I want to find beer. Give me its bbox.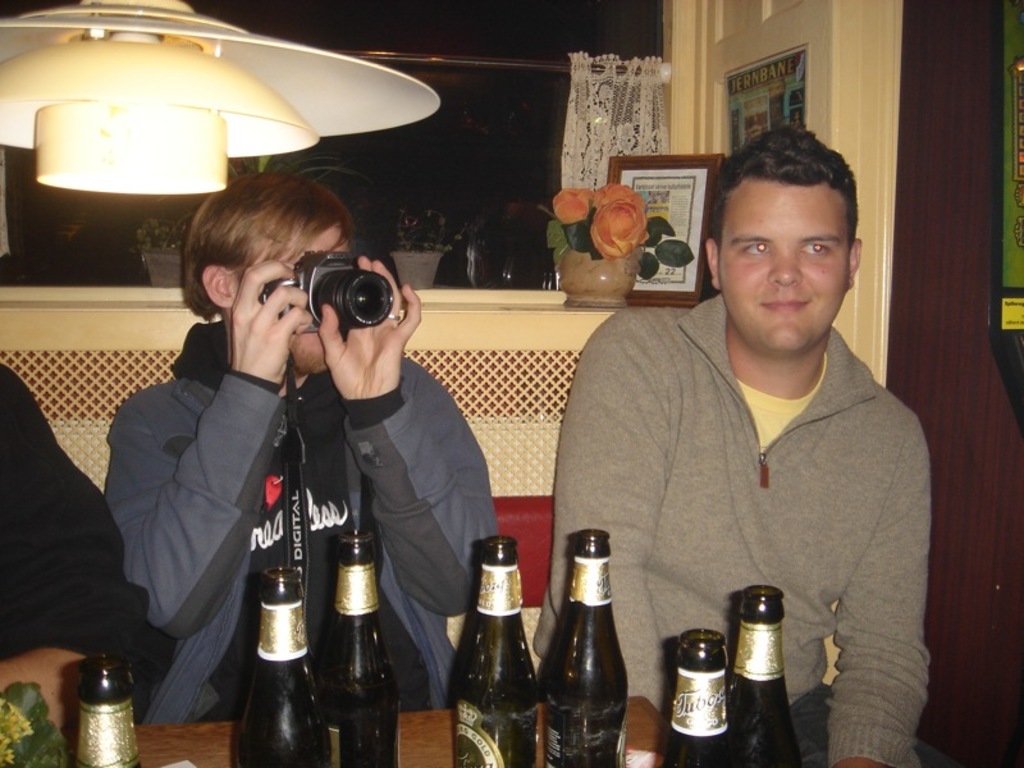
locate(84, 653, 148, 767).
